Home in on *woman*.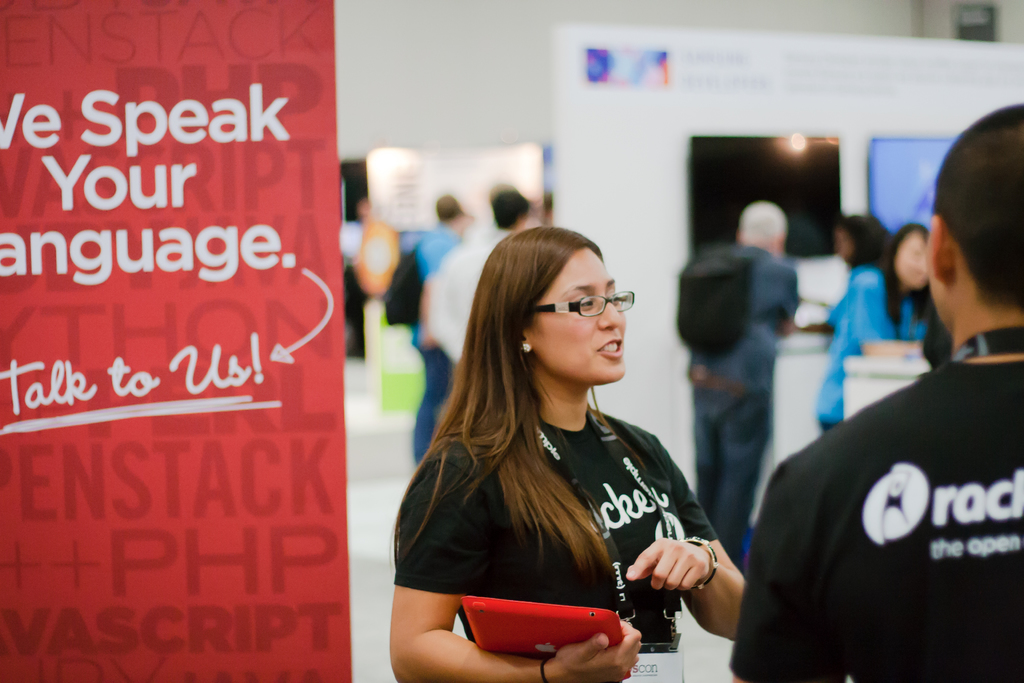
Homed in at x1=386, y1=228, x2=748, y2=675.
